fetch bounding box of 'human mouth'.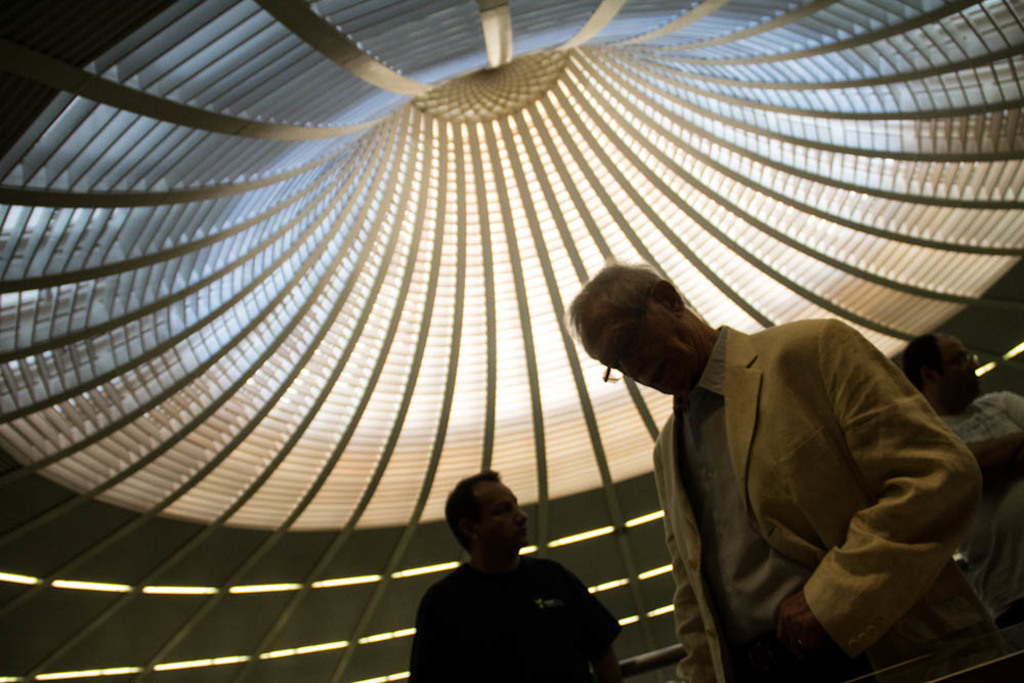
Bbox: [x1=515, y1=526, x2=527, y2=544].
